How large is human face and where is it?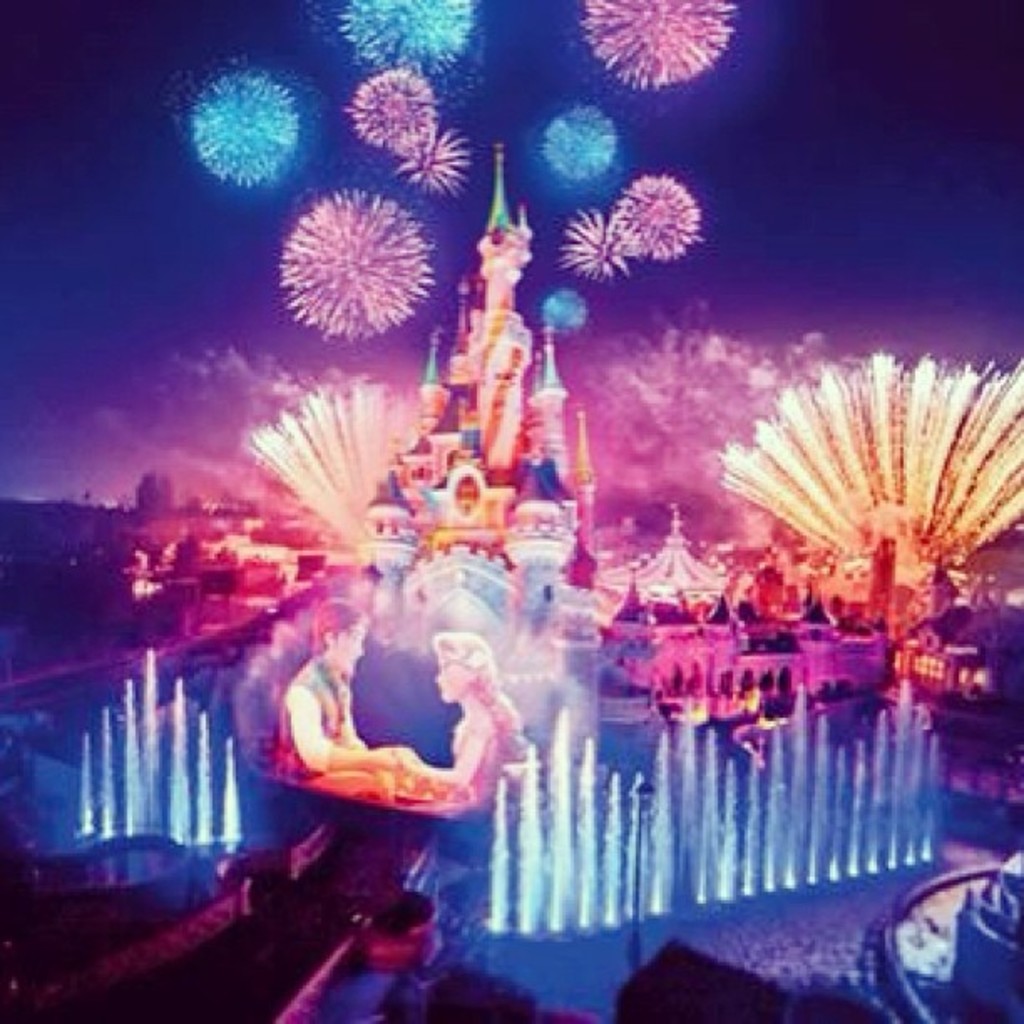
Bounding box: bbox(335, 622, 368, 676).
